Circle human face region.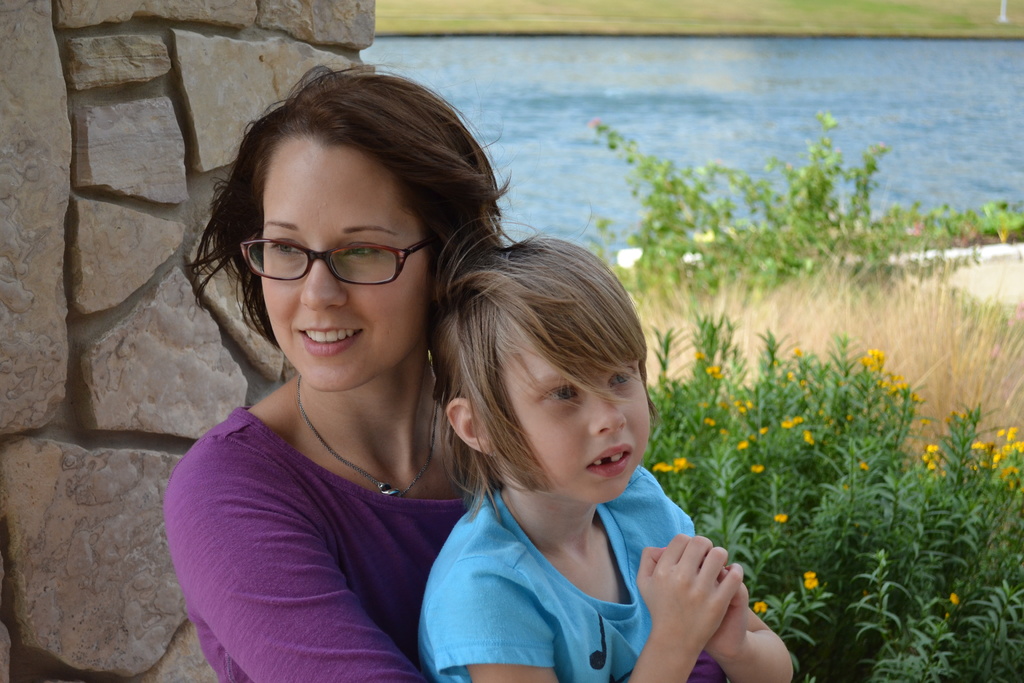
Region: x1=496, y1=344, x2=650, y2=502.
